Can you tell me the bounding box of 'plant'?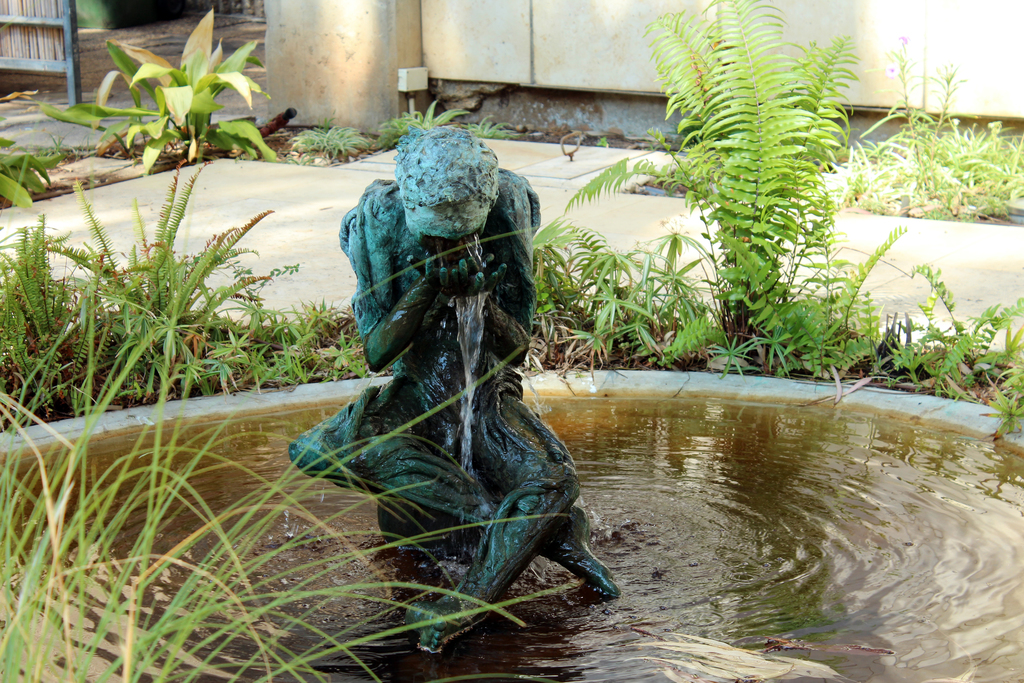
detection(37, 136, 76, 163).
